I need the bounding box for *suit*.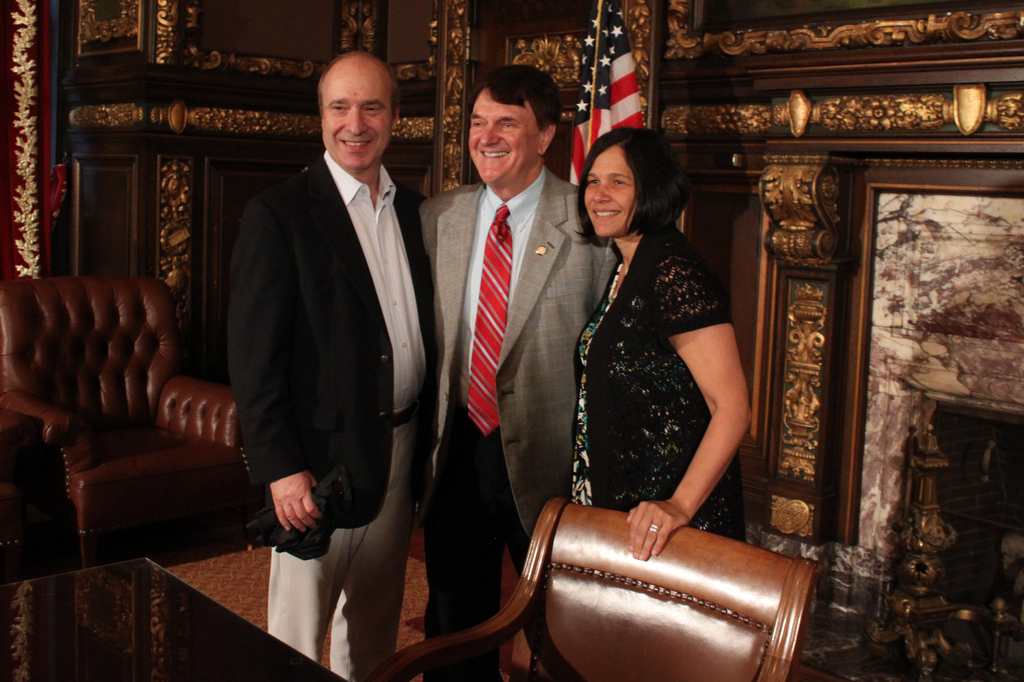
Here it is: [x1=221, y1=147, x2=438, y2=681].
